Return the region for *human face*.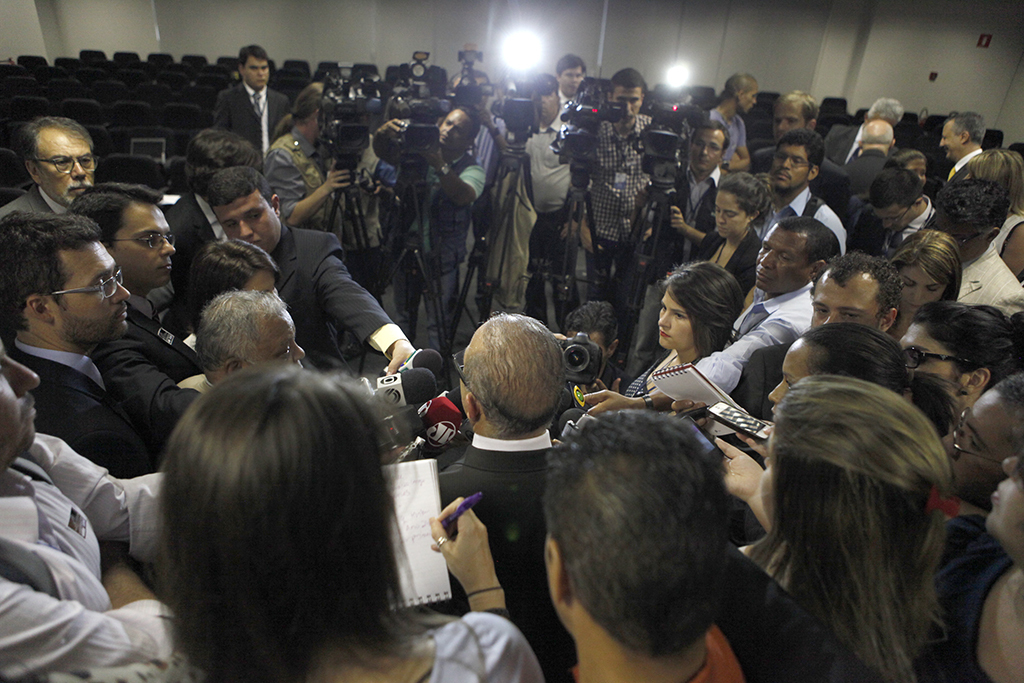
rect(0, 348, 42, 445).
